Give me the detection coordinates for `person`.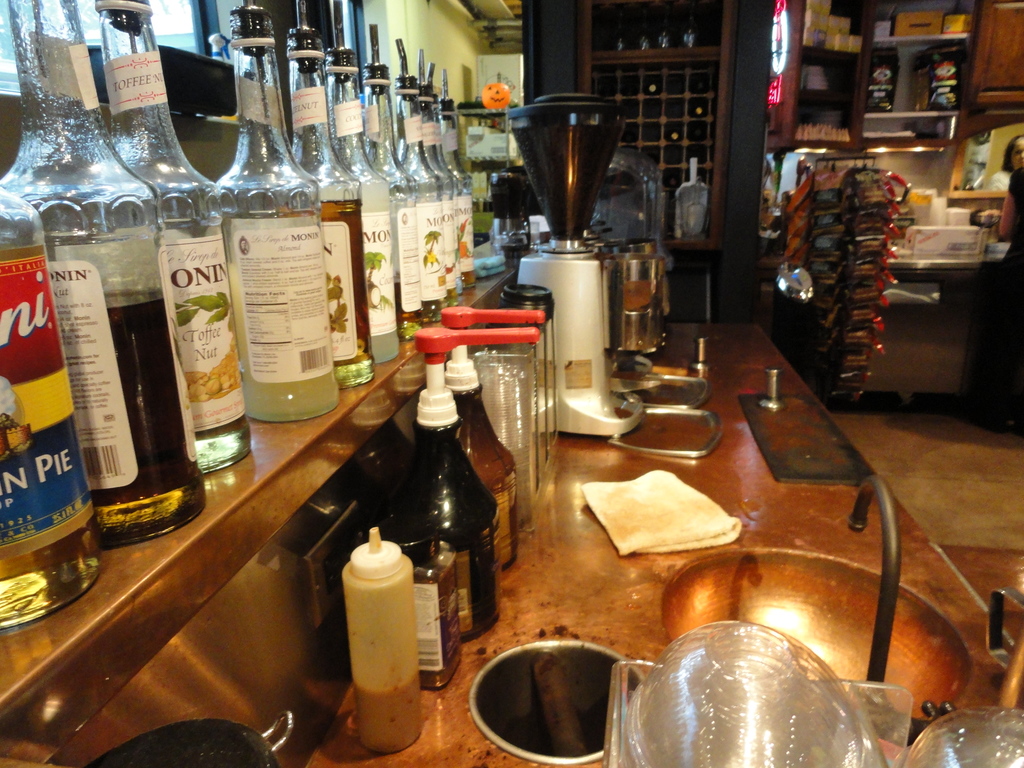
[997,171,1023,259].
